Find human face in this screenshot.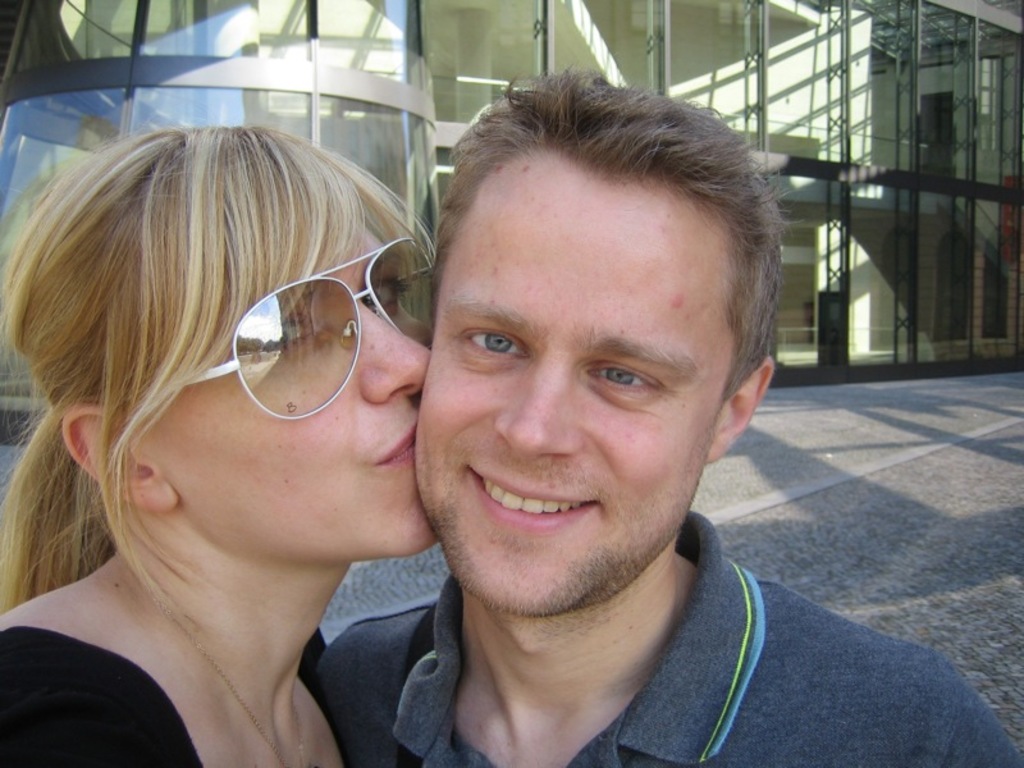
The bounding box for human face is locate(137, 224, 436, 558).
